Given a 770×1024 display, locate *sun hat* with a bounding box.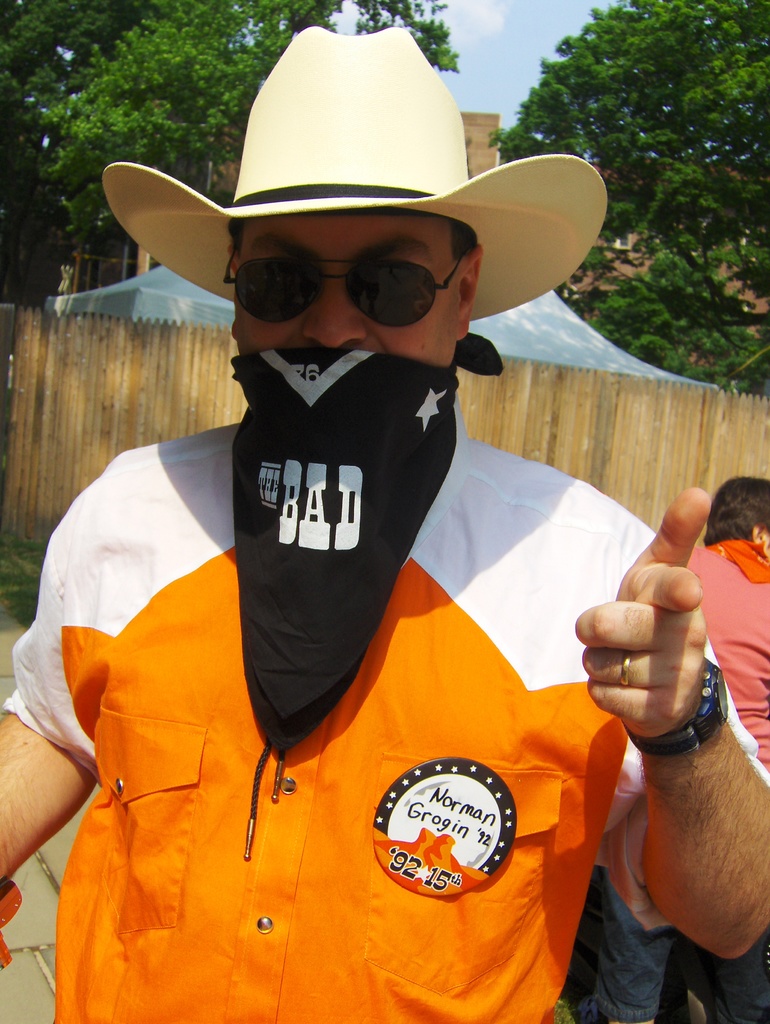
Located: pyautogui.locateOnScreen(97, 20, 610, 321).
